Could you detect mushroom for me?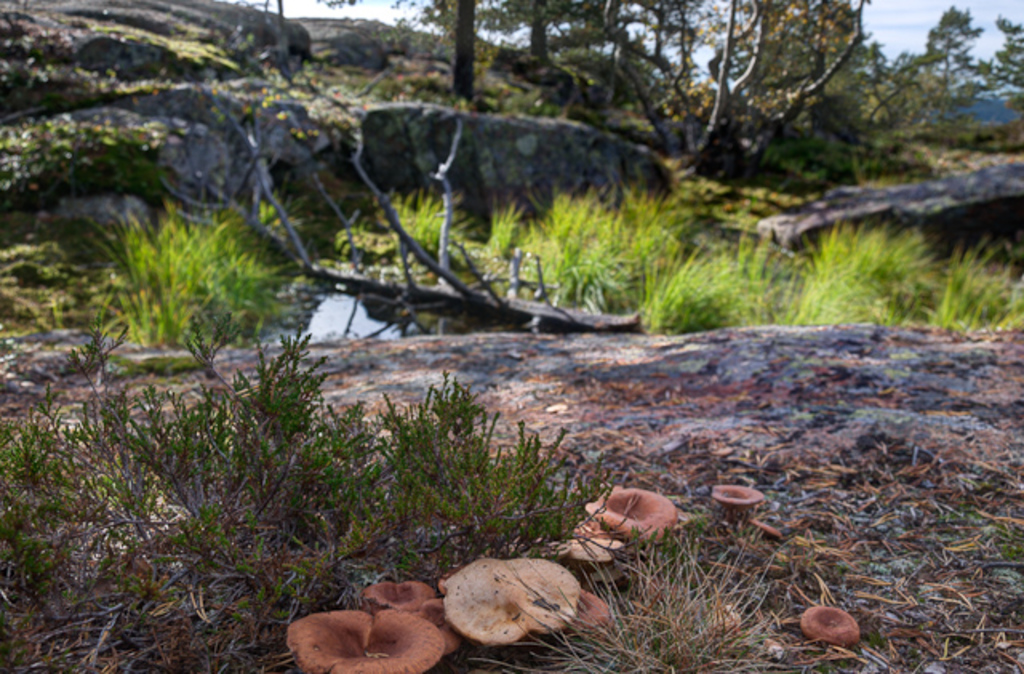
Detection result: [left=547, top=517, right=608, bottom=572].
